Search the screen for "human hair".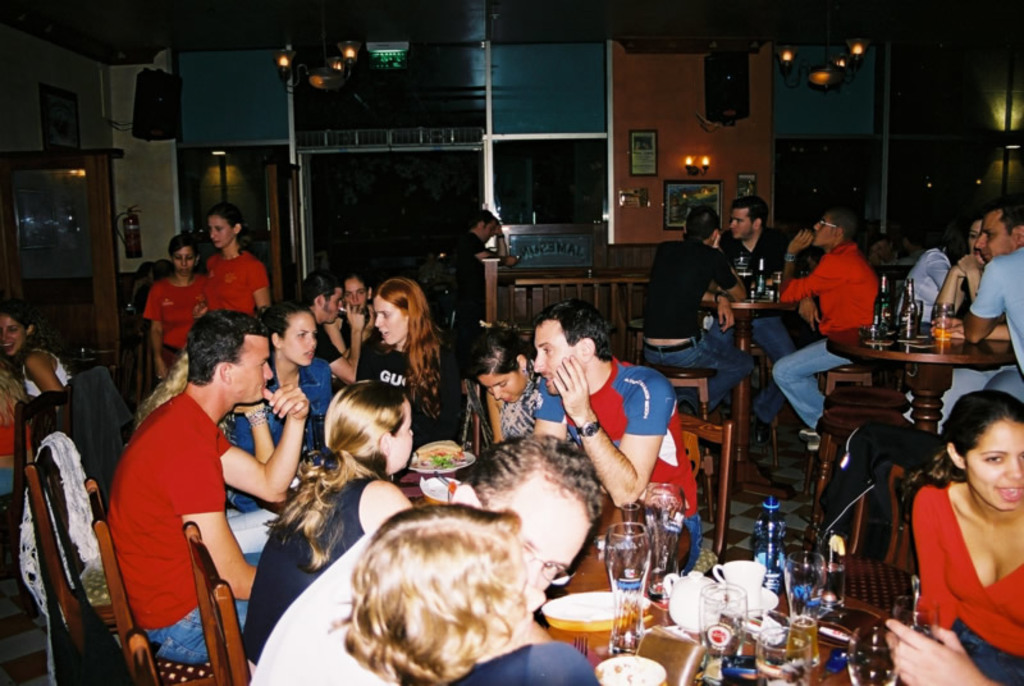
Found at <region>296, 266, 343, 310</region>.
